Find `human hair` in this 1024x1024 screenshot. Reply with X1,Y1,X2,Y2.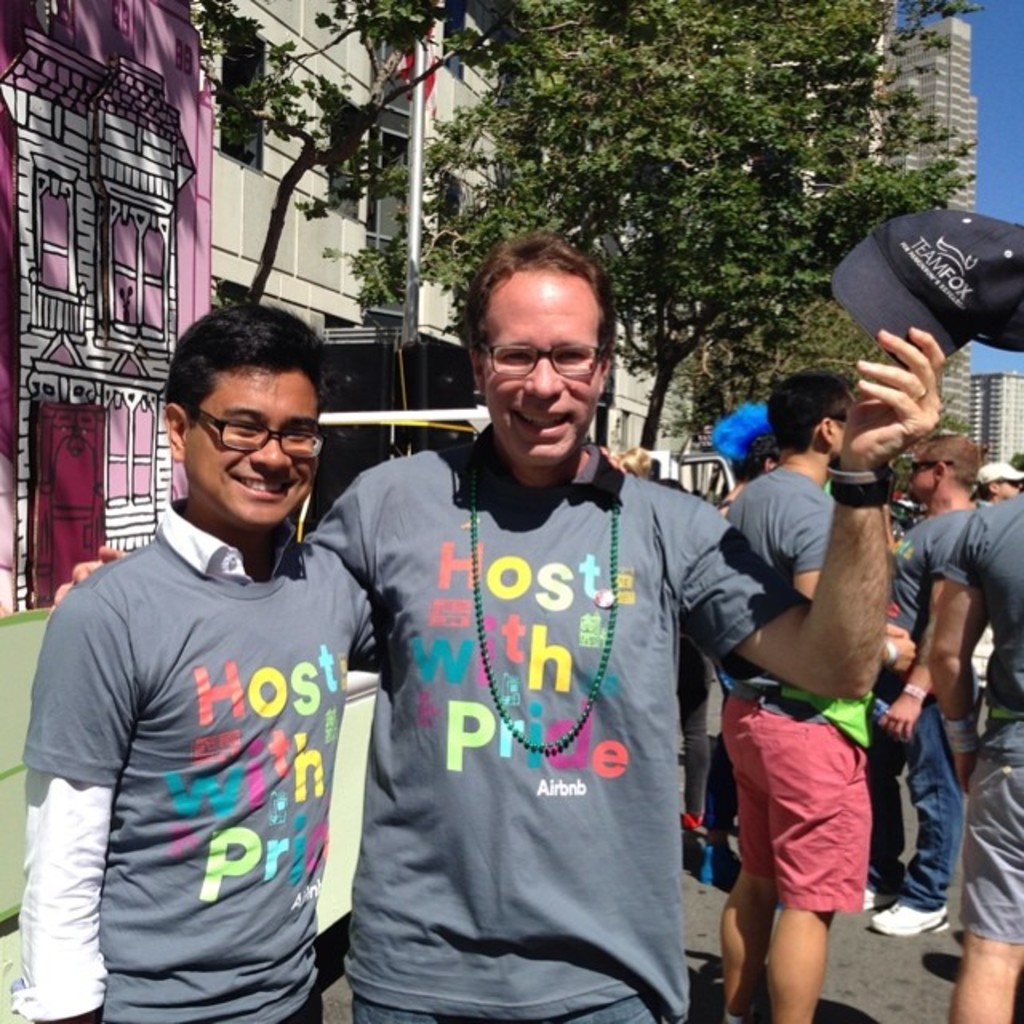
616,445,653,483.
